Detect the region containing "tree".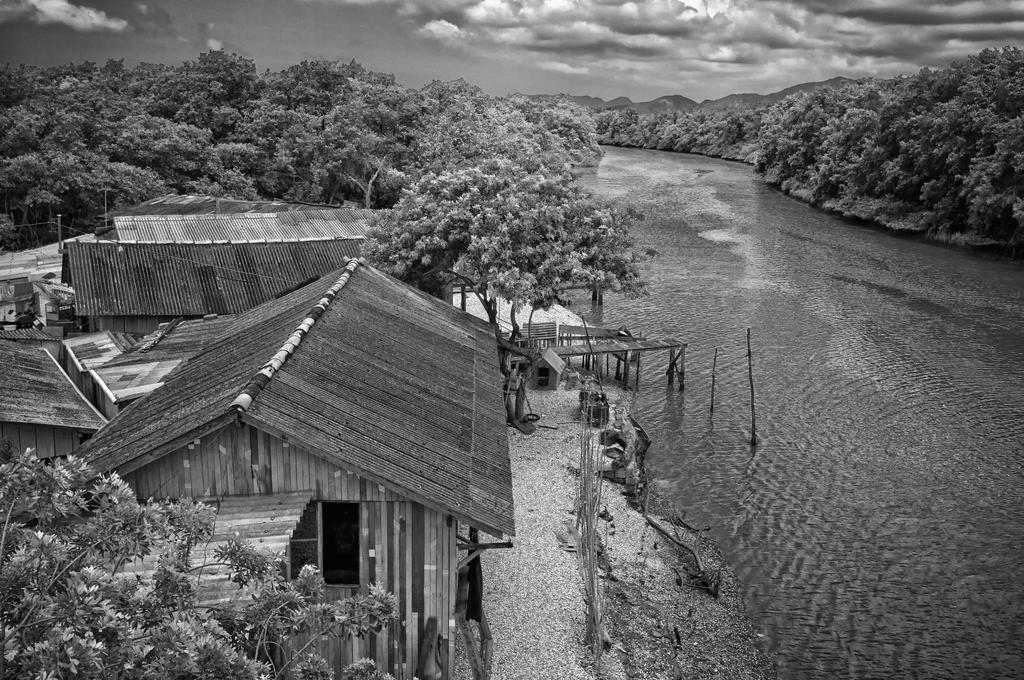
[3,444,401,679].
